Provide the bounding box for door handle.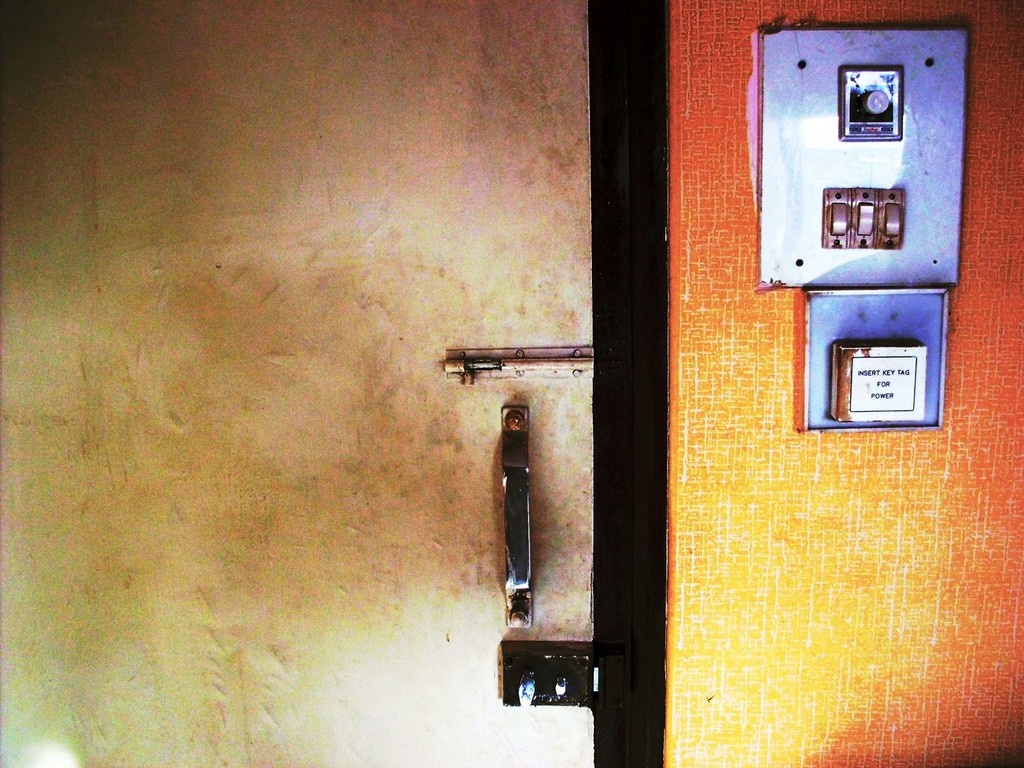
505, 404, 530, 631.
